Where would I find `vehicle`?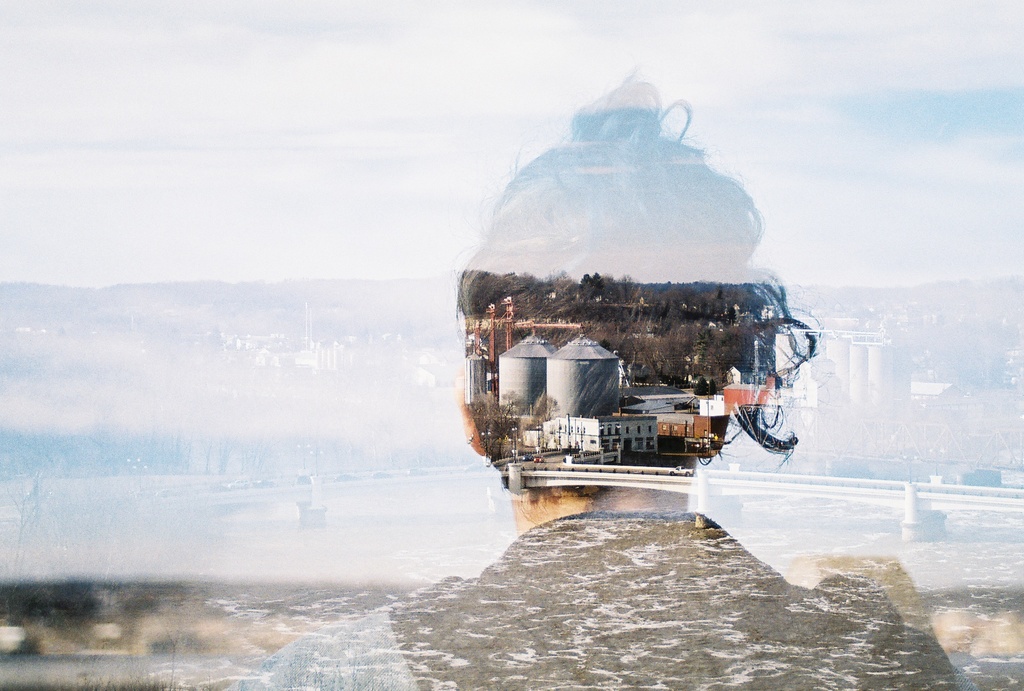
At select_region(522, 450, 530, 461).
